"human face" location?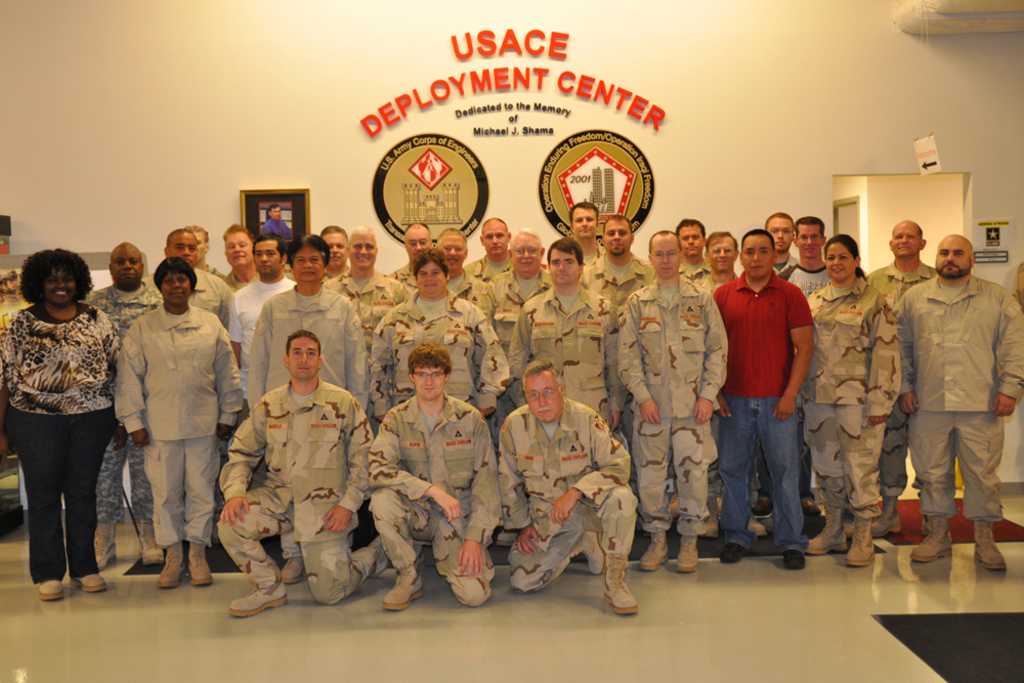
(650,236,682,278)
